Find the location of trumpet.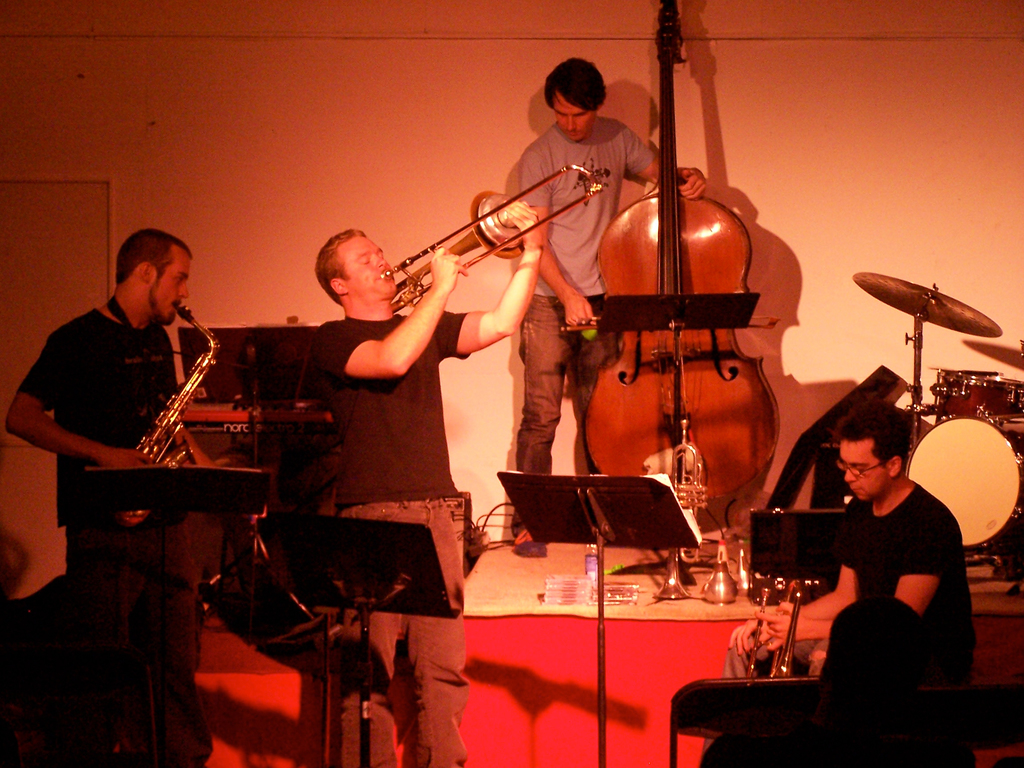
Location: {"x1": 654, "y1": 415, "x2": 706, "y2": 600}.
